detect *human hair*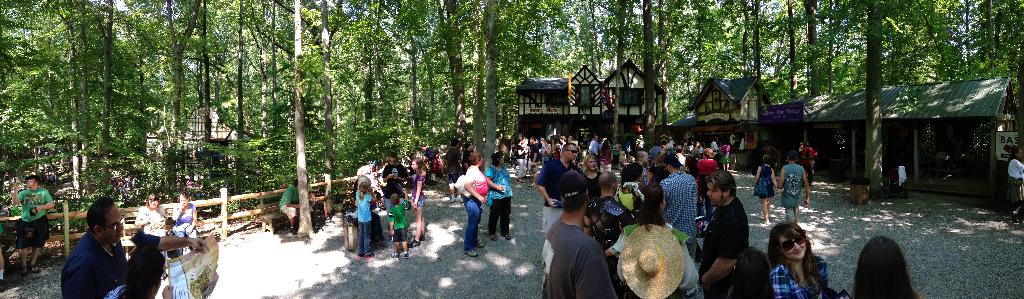
26 172 41 187
